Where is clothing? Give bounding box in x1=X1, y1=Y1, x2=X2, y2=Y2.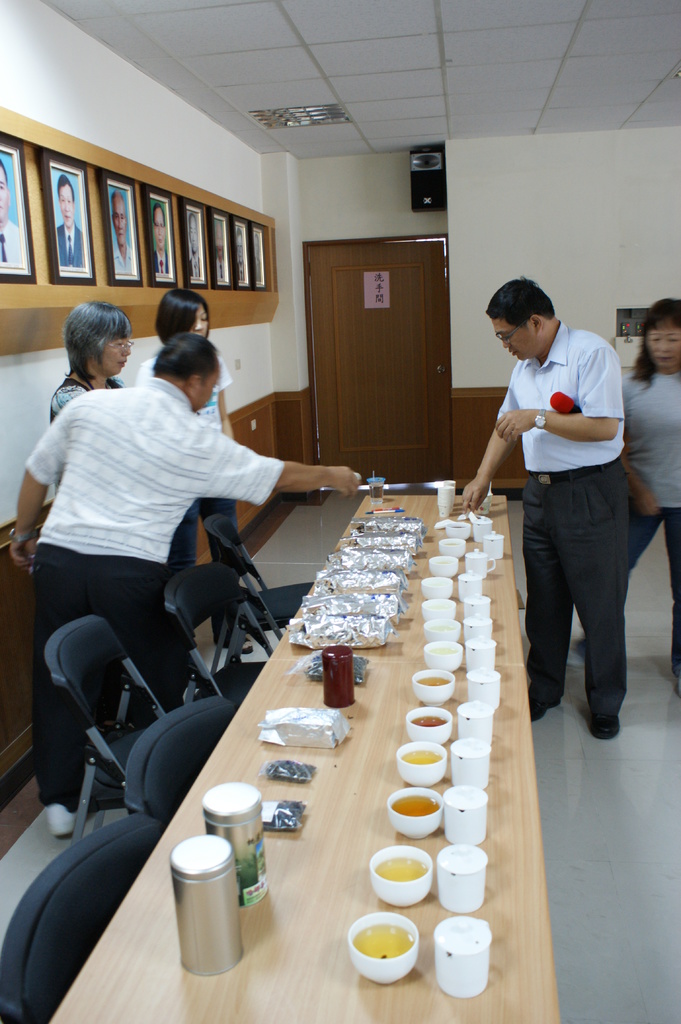
x1=54, y1=216, x2=83, y2=271.
